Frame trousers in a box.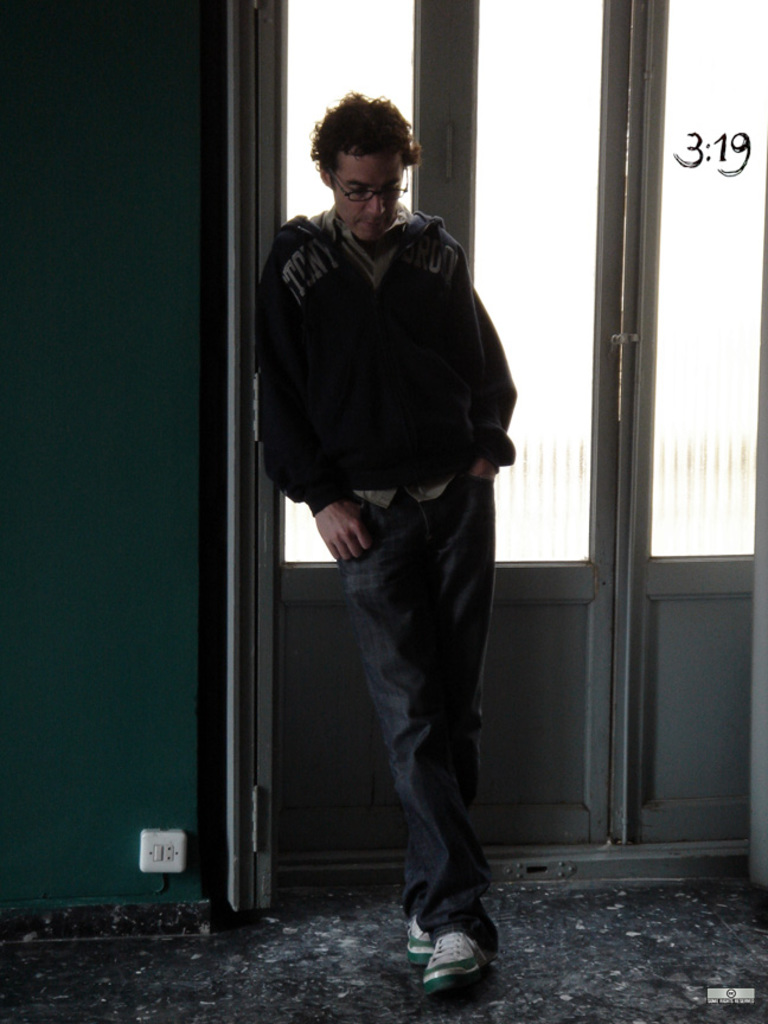
331, 468, 498, 936.
